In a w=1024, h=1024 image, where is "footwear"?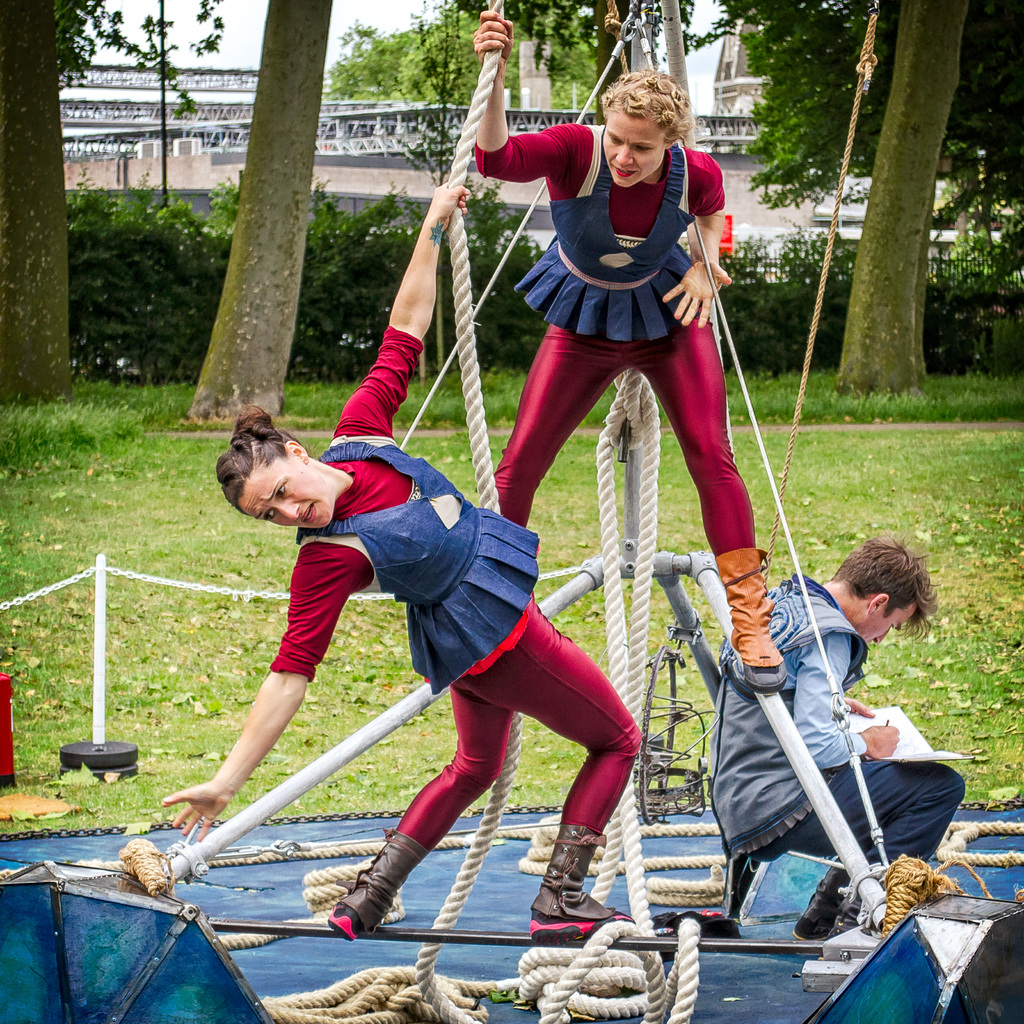
bbox(515, 856, 627, 990).
